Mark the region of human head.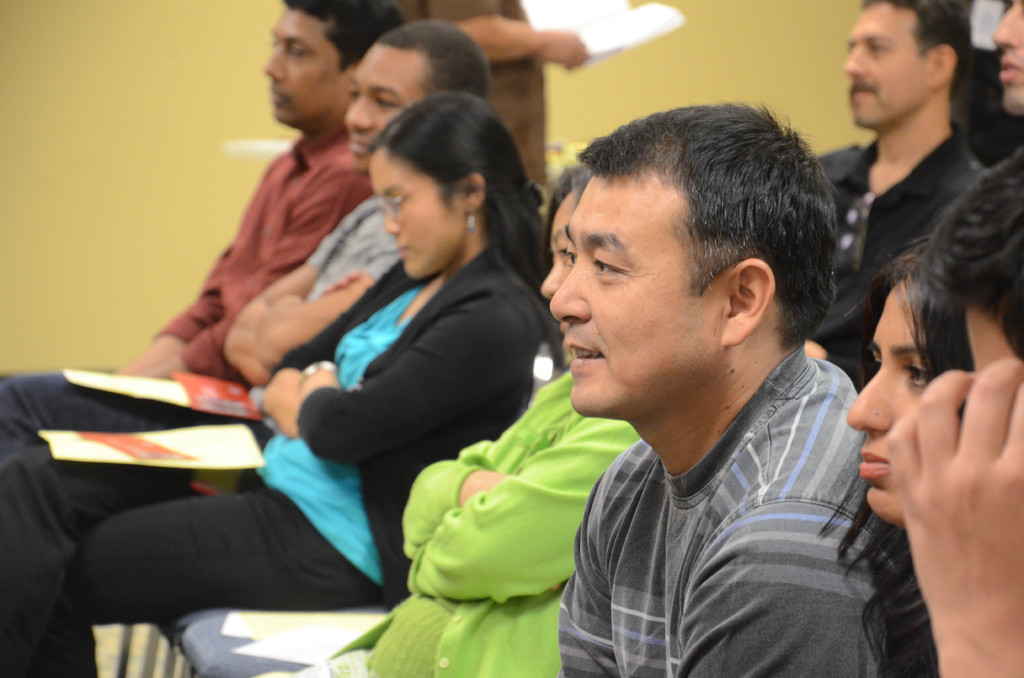
Region: 360:88:522:282.
